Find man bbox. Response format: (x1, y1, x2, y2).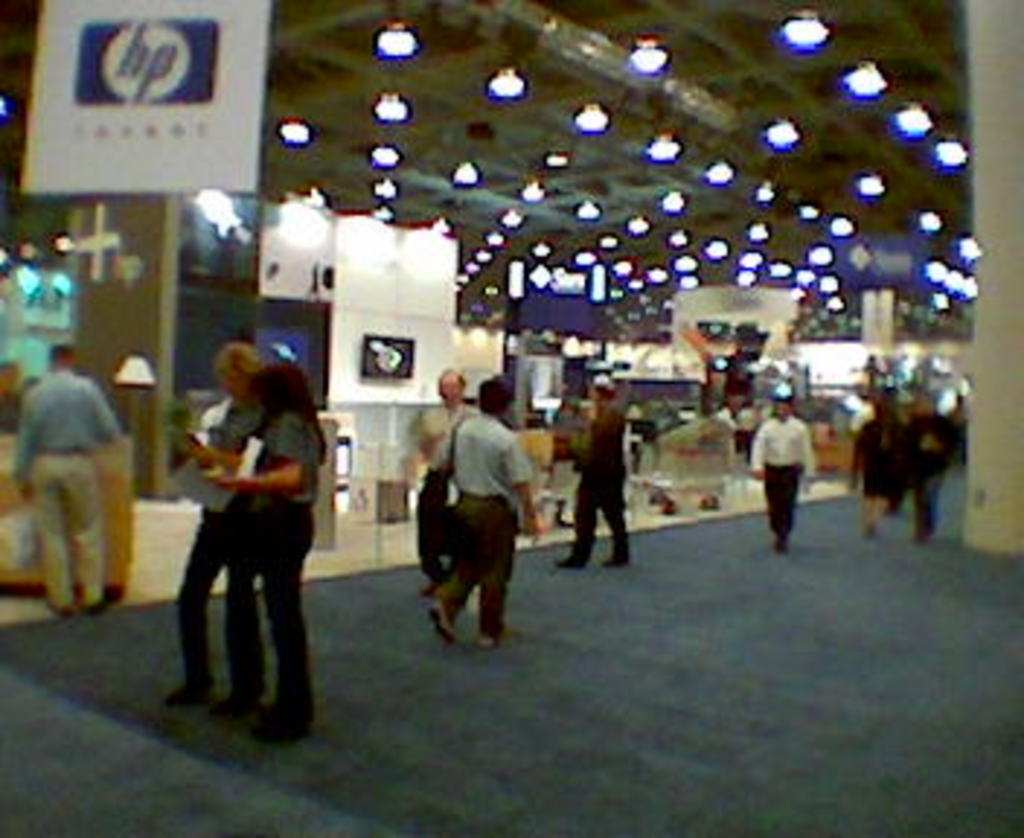
(751, 390, 817, 553).
